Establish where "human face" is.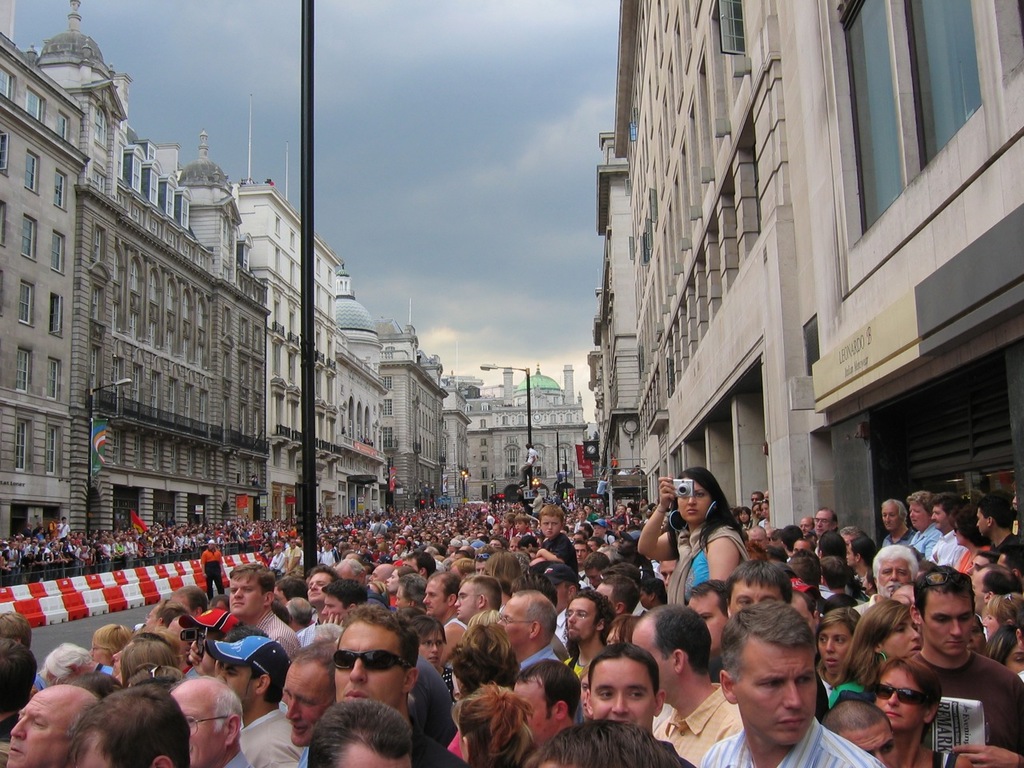
Established at 558/597/600/639.
